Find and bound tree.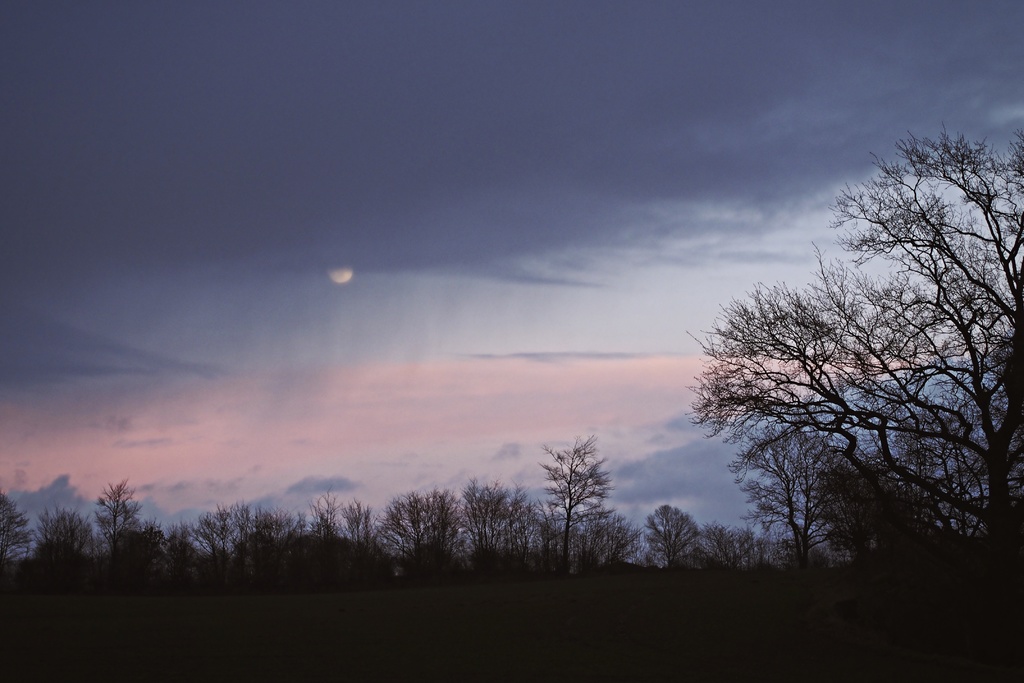
Bound: x1=163 y1=521 x2=200 y2=584.
